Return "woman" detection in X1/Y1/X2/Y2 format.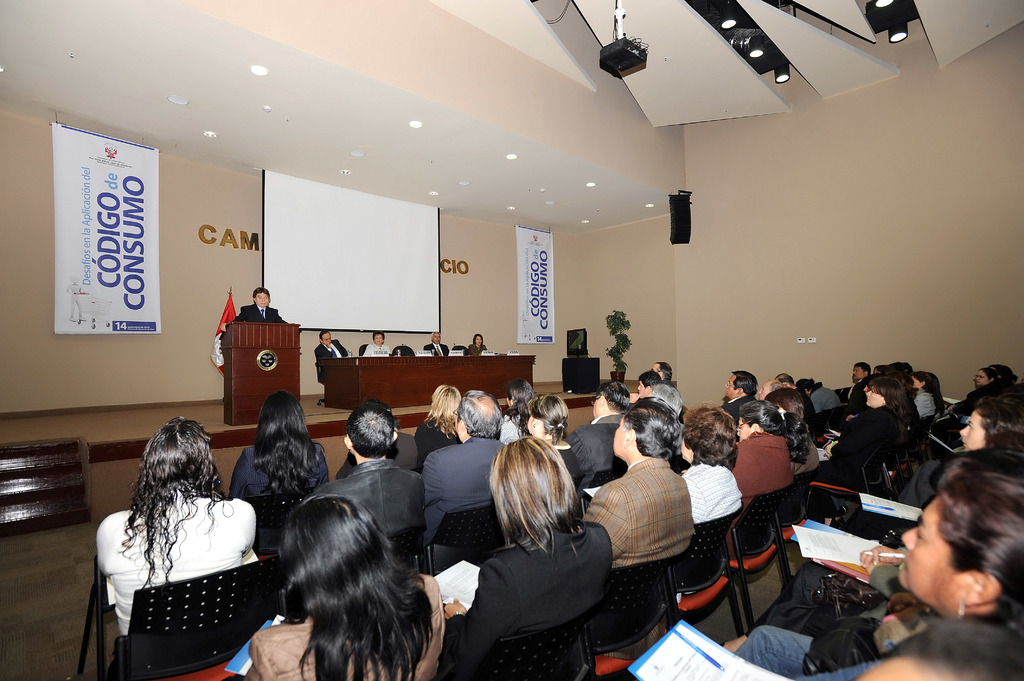
527/393/586/485.
